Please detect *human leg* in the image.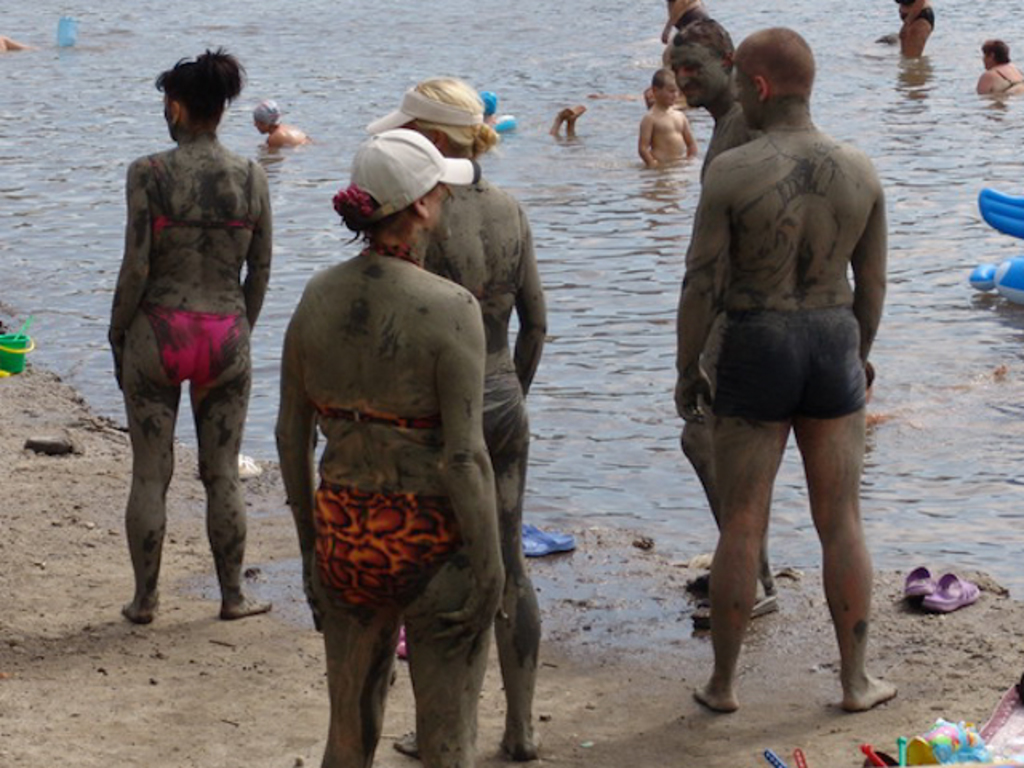
{"x1": 187, "y1": 307, "x2": 278, "y2": 613}.
